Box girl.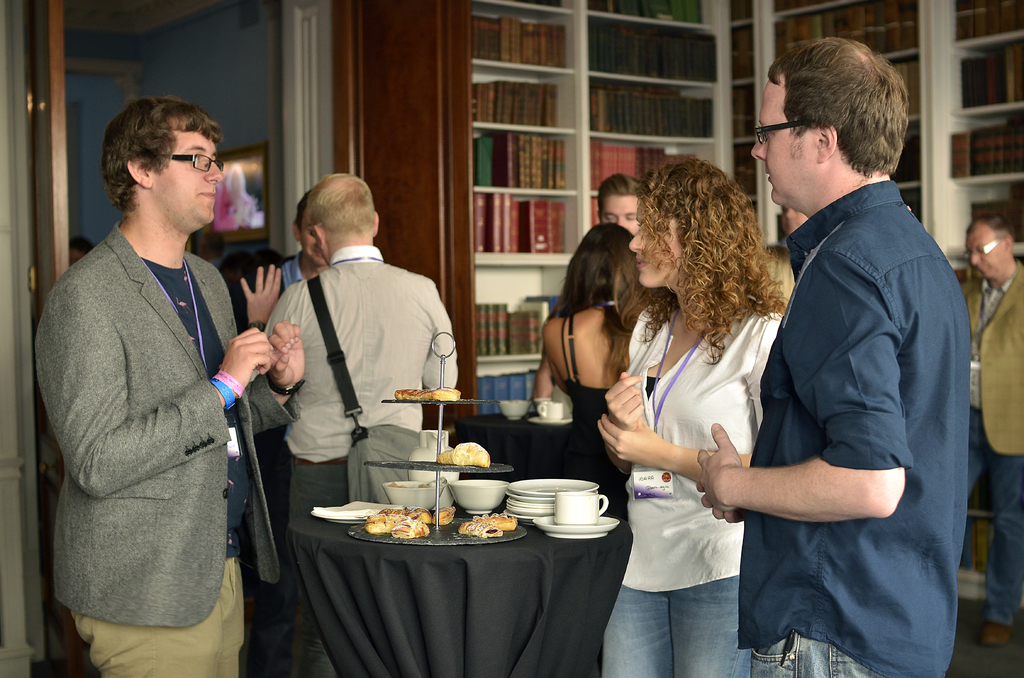
599 159 793 677.
